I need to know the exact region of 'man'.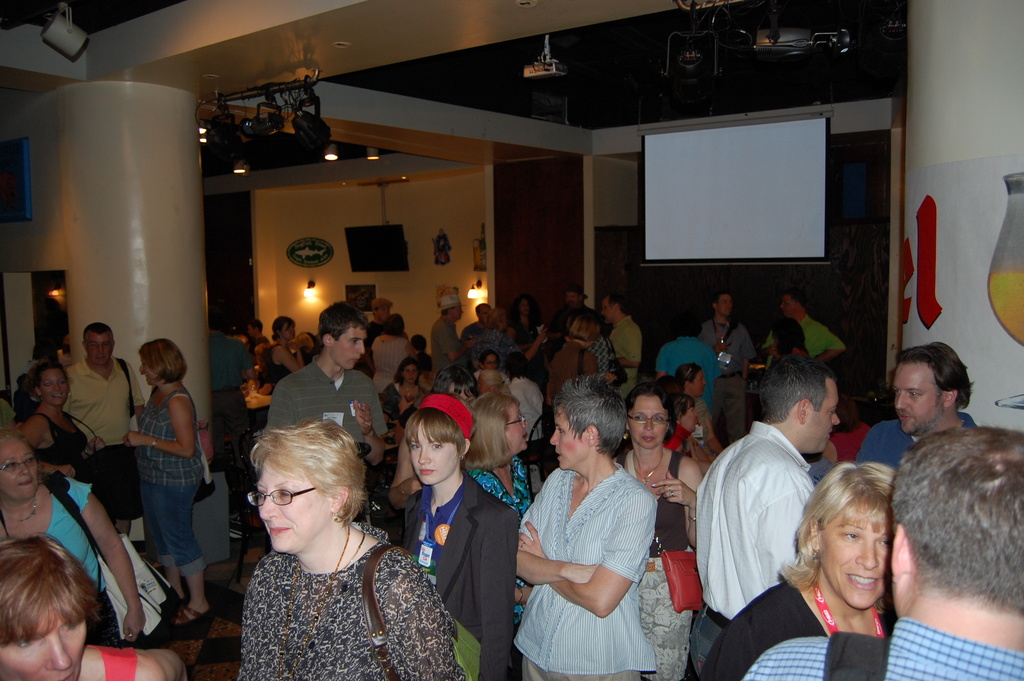
Region: 430 293 472 368.
